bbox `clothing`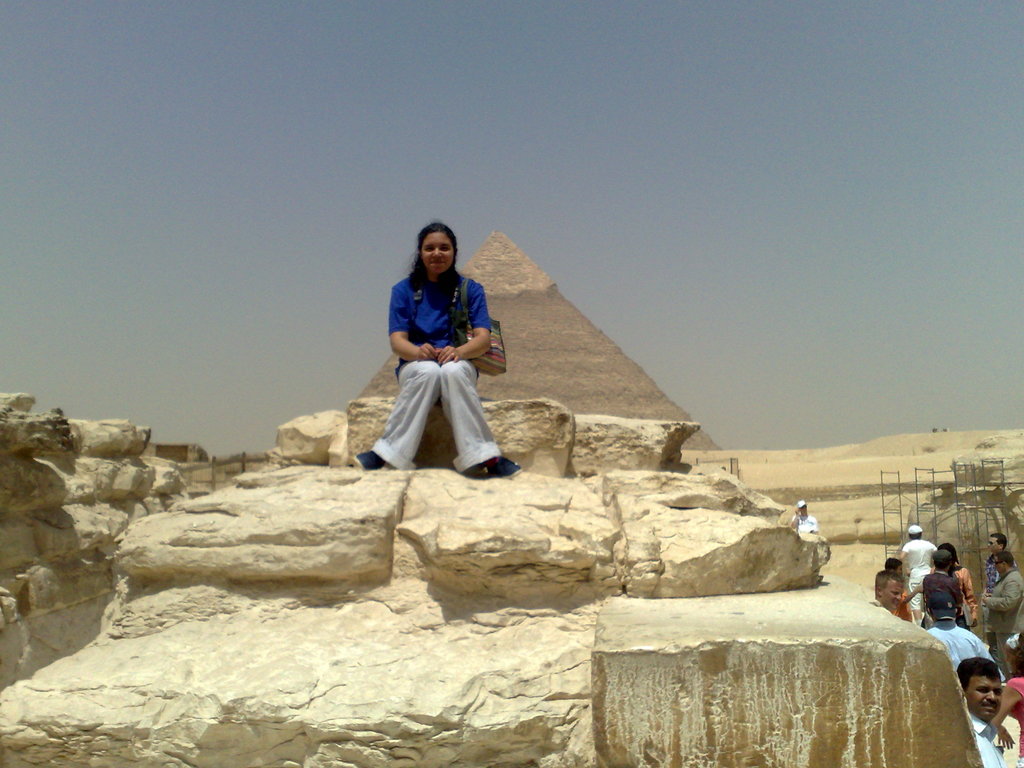
792, 512, 819, 537
